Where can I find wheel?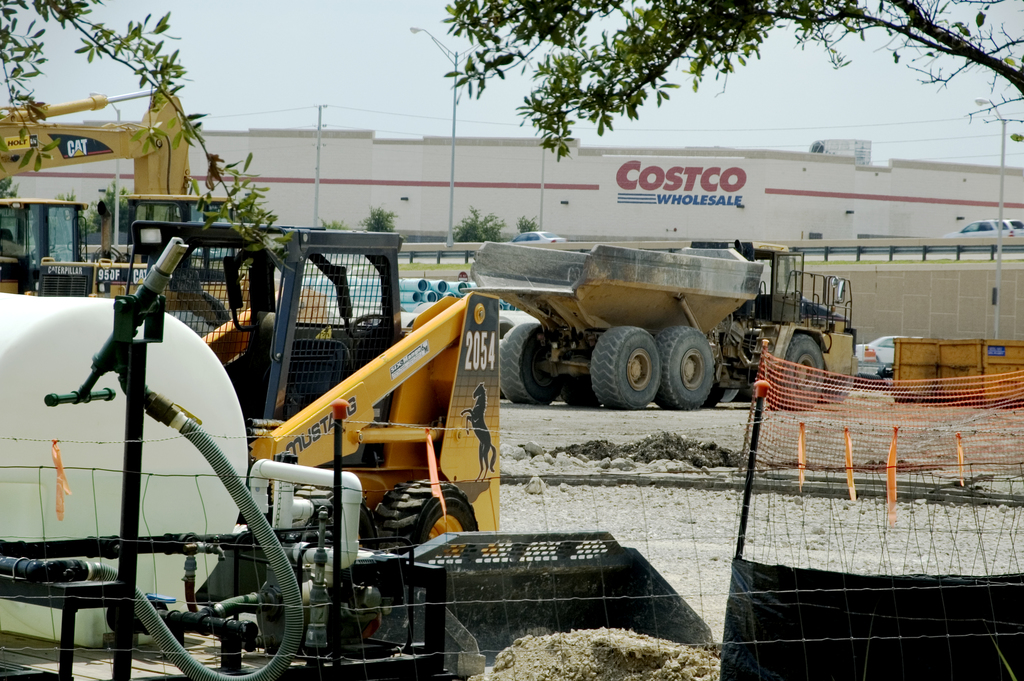
You can find it at locate(375, 469, 483, 563).
